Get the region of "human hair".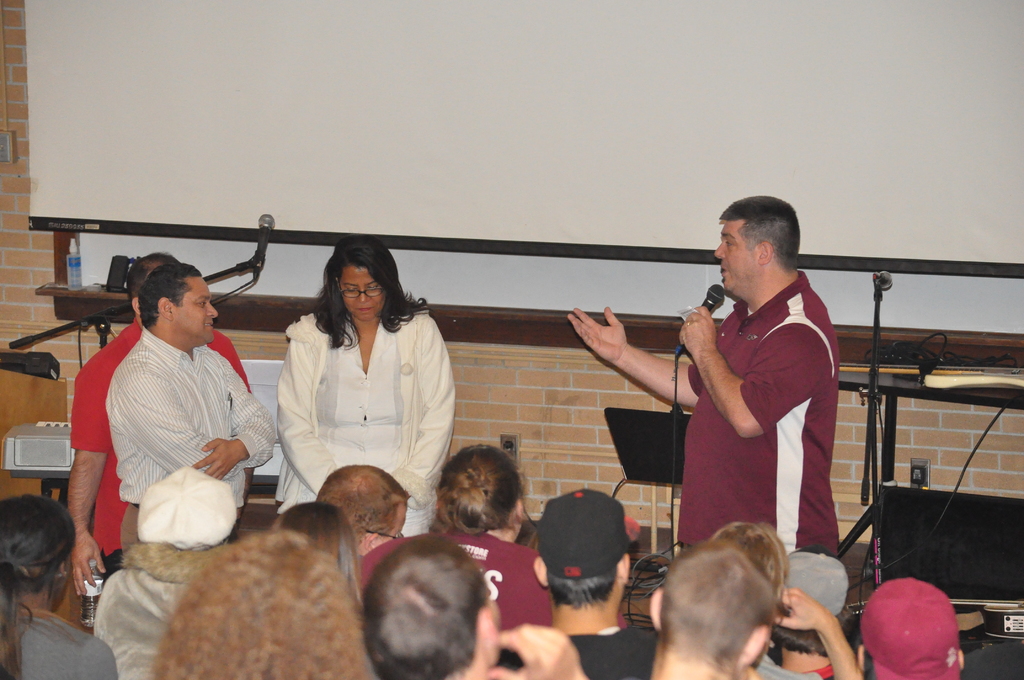
{"left": 708, "top": 517, "right": 787, "bottom": 592}.
